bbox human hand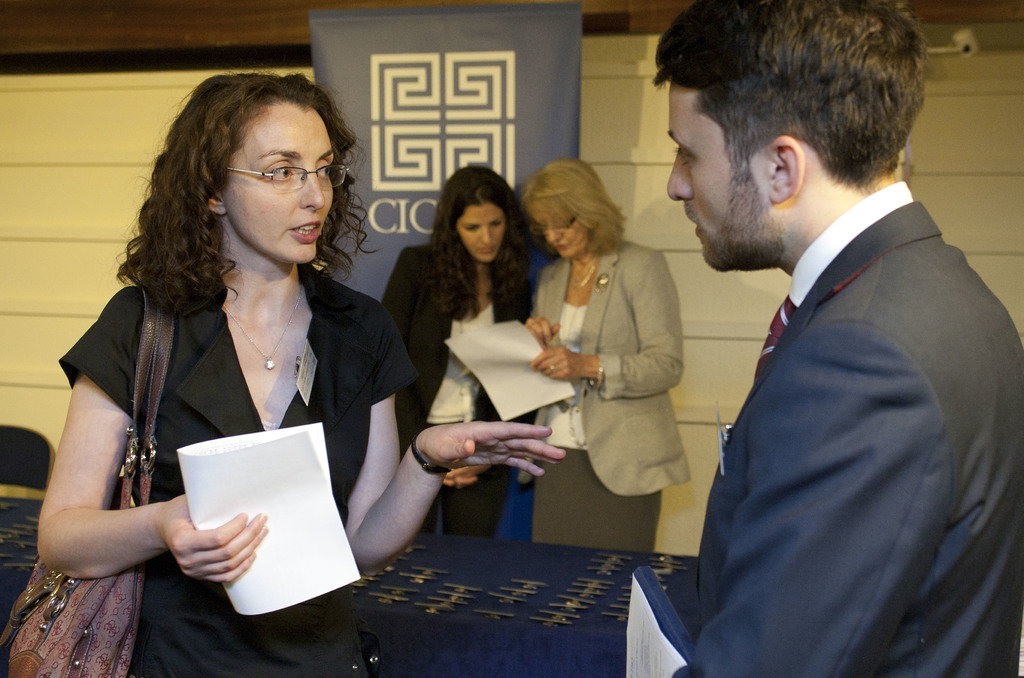
525, 343, 585, 382
